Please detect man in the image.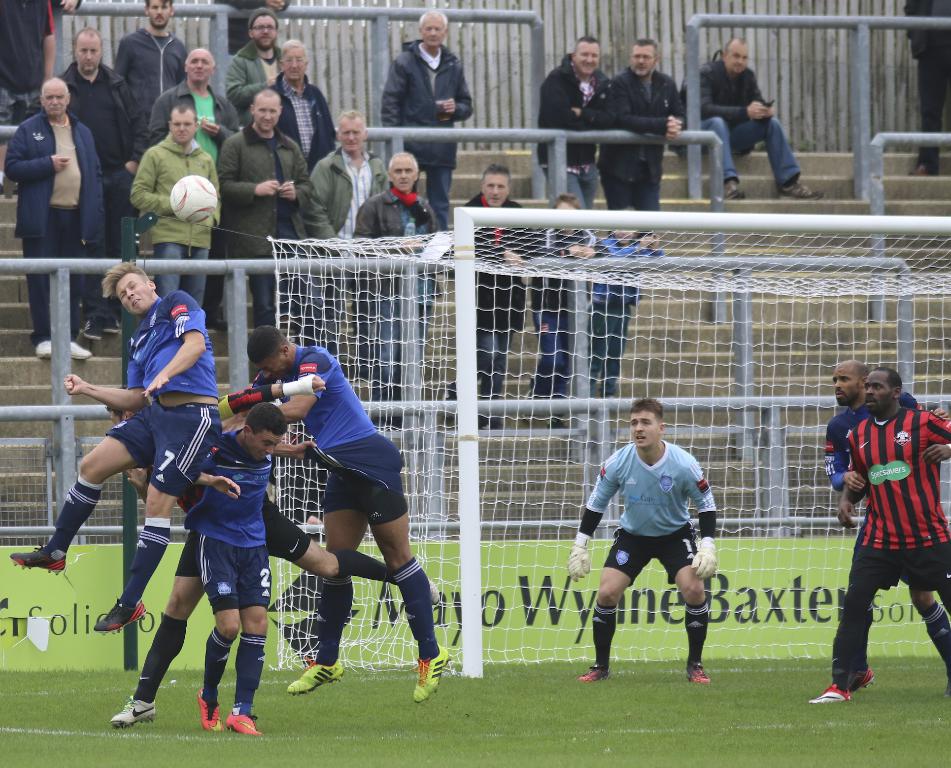
pyautogui.locateOnScreen(567, 400, 720, 685).
